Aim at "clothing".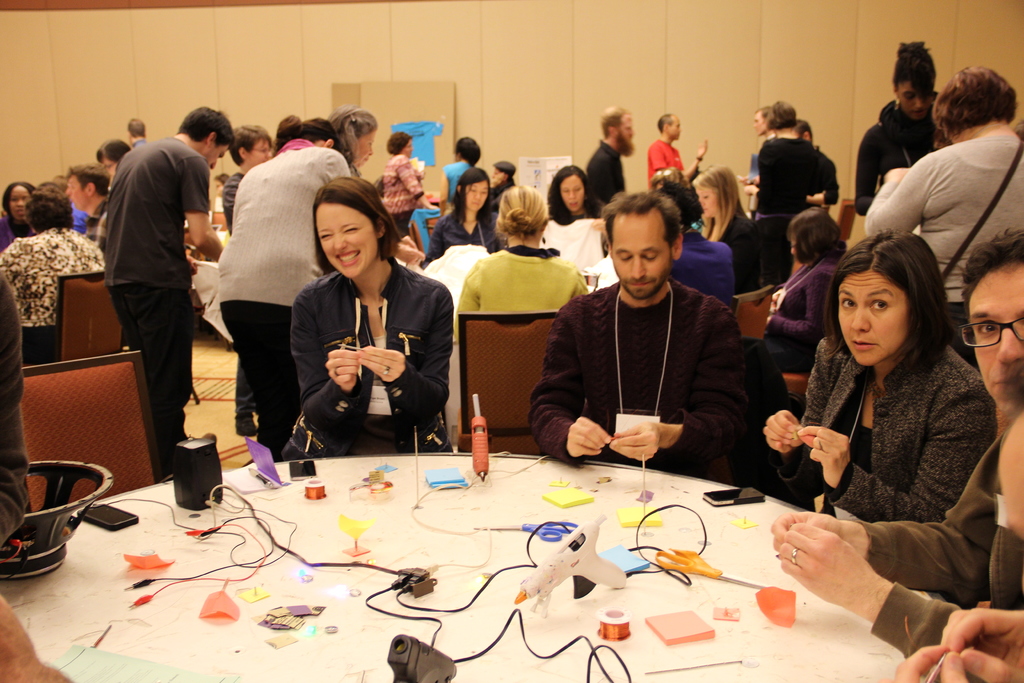
Aimed at box(769, 259, 832, 375).
